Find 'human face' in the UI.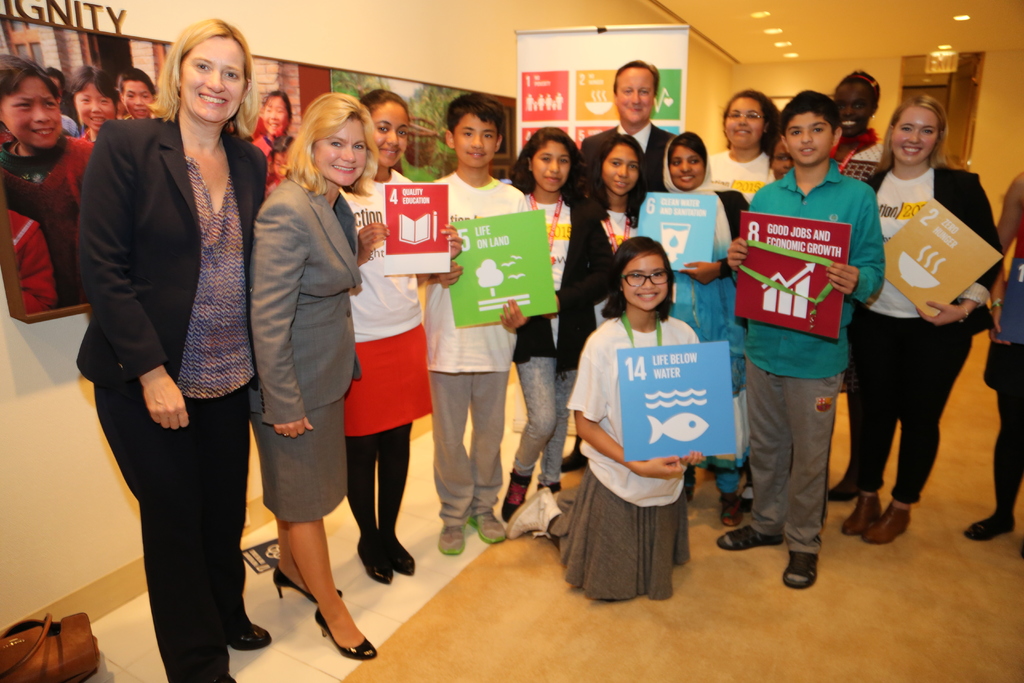
UI element at 0,73,60,148.
